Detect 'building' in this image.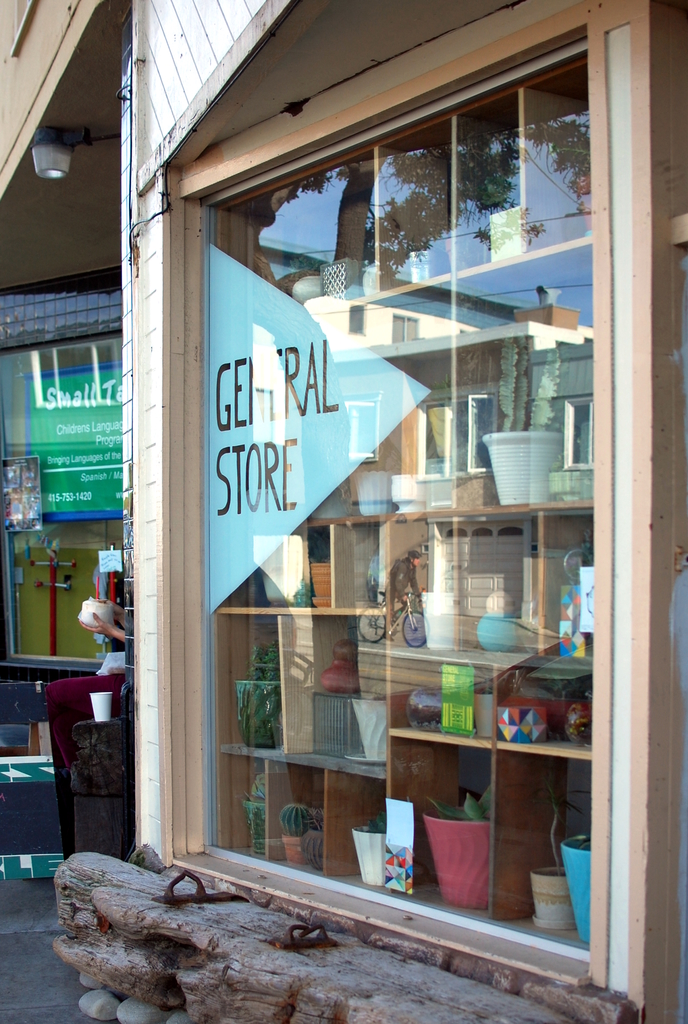
Detection: (x1=0, y1=3, x2=687, y2=1023).
